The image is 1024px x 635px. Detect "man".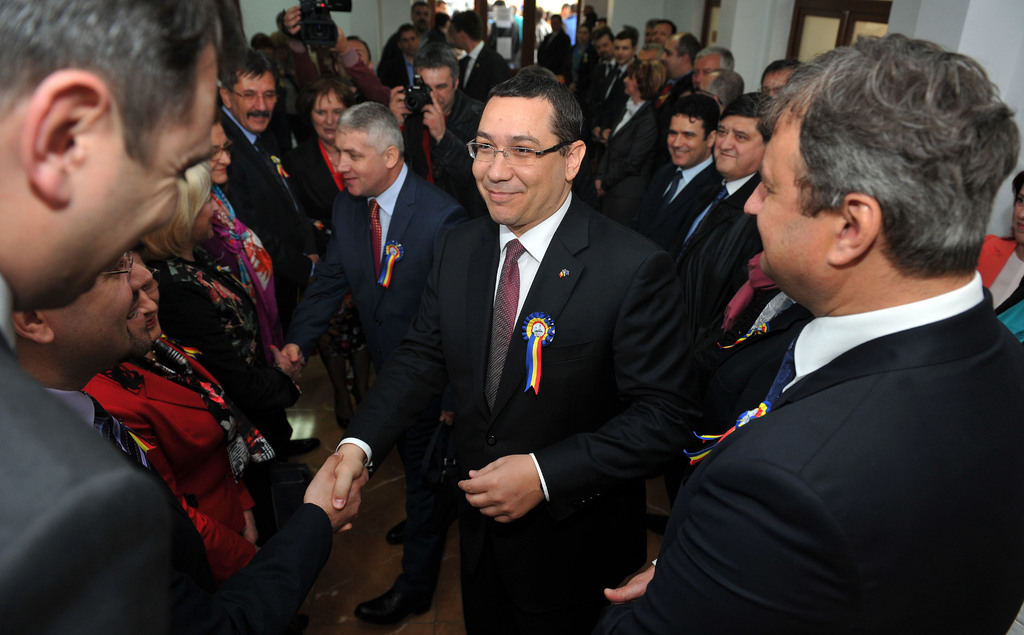
Detection: <box>0,252,176,508</box>.
